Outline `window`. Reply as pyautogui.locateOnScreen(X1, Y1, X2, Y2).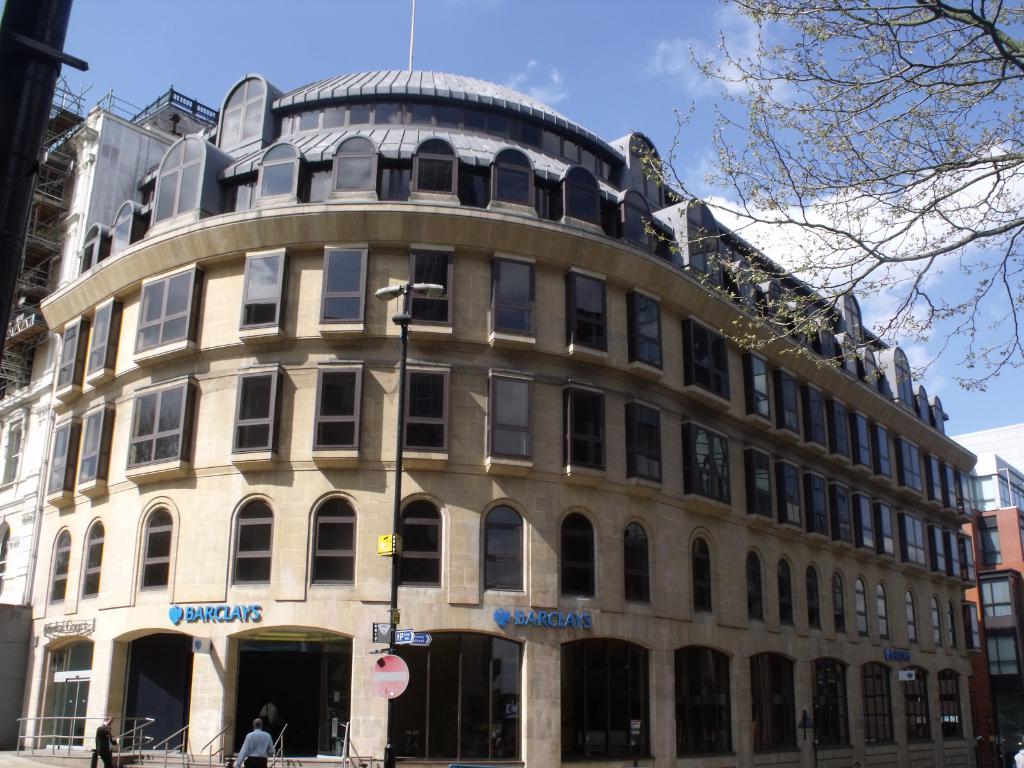
pyautogui.locateOnScreen(627, 402, 664, 493).
